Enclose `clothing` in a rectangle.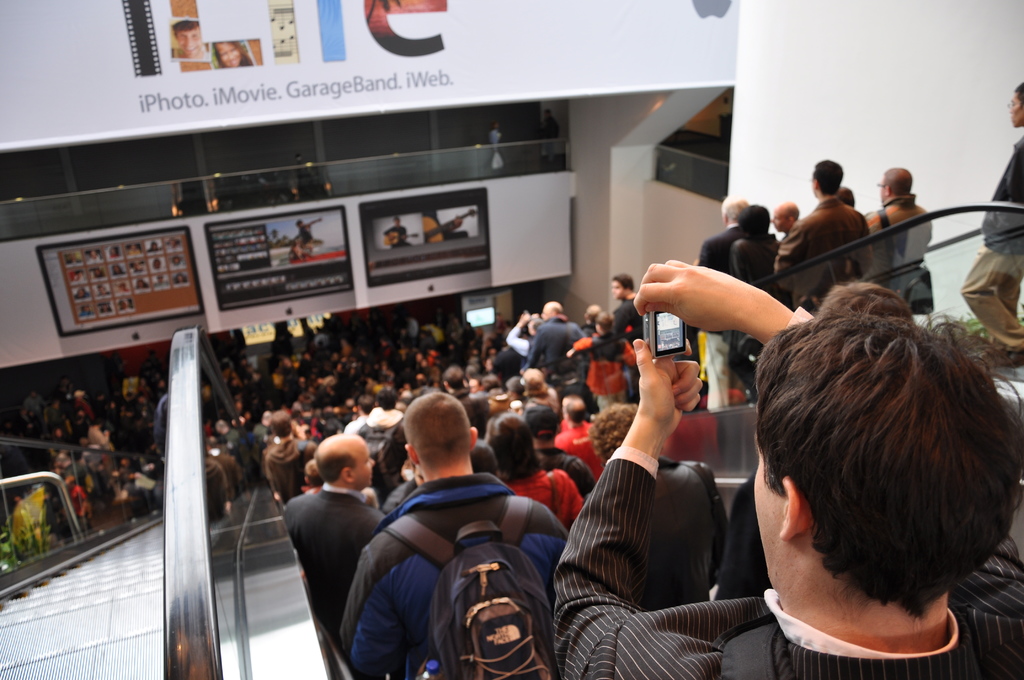
<region>516, 316, 591, 375</region>.
